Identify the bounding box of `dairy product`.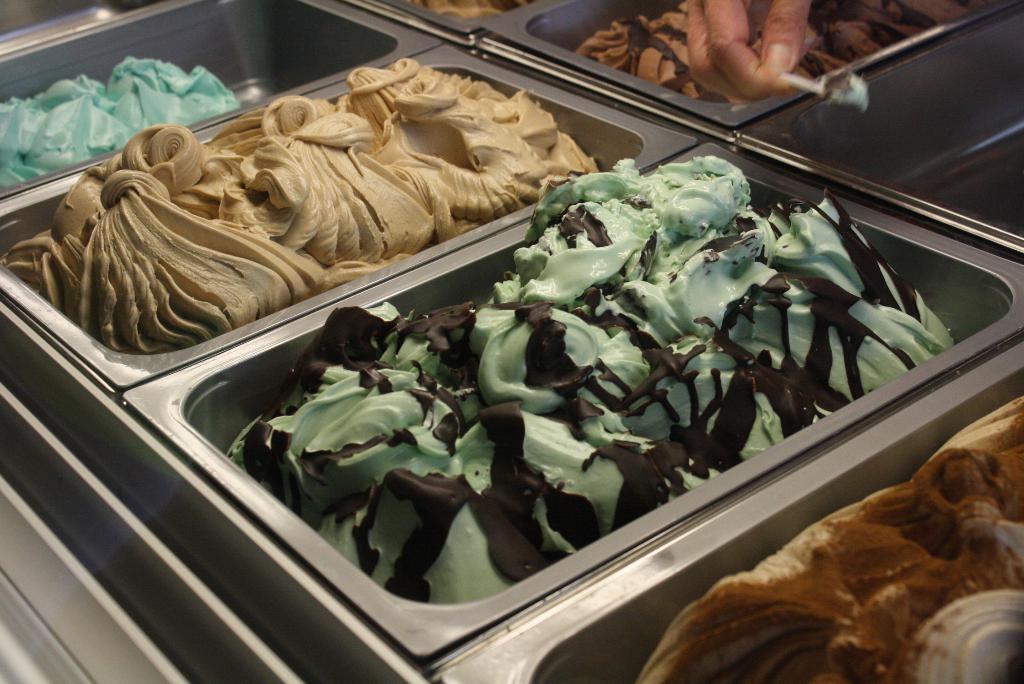
bbox=(596, 0, 957, 99).
